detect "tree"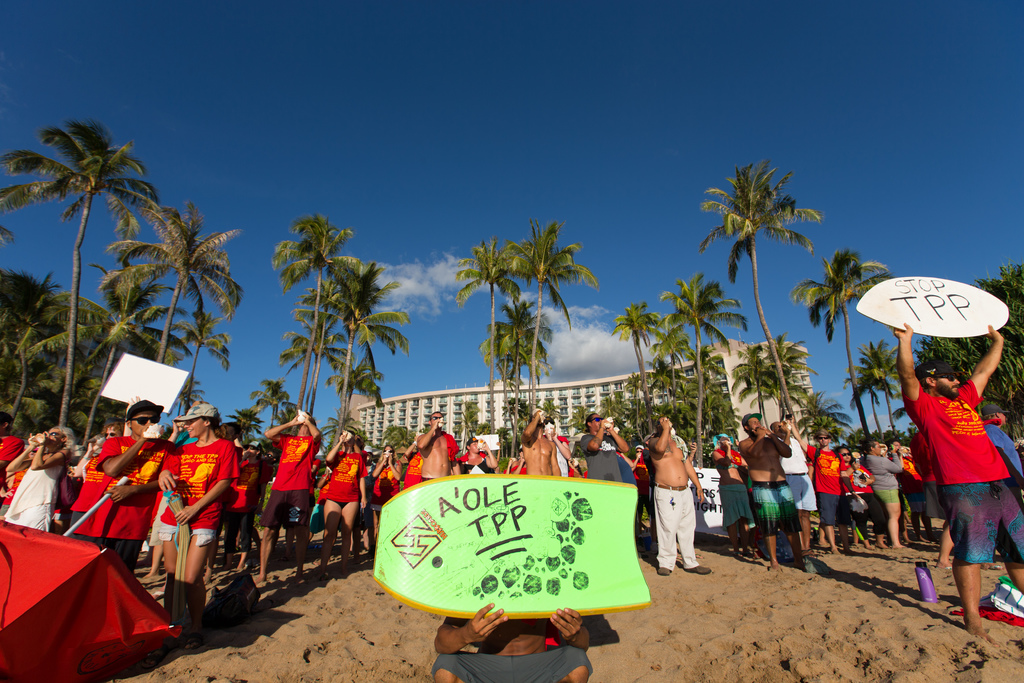
<box>383,422,415,452</box>
